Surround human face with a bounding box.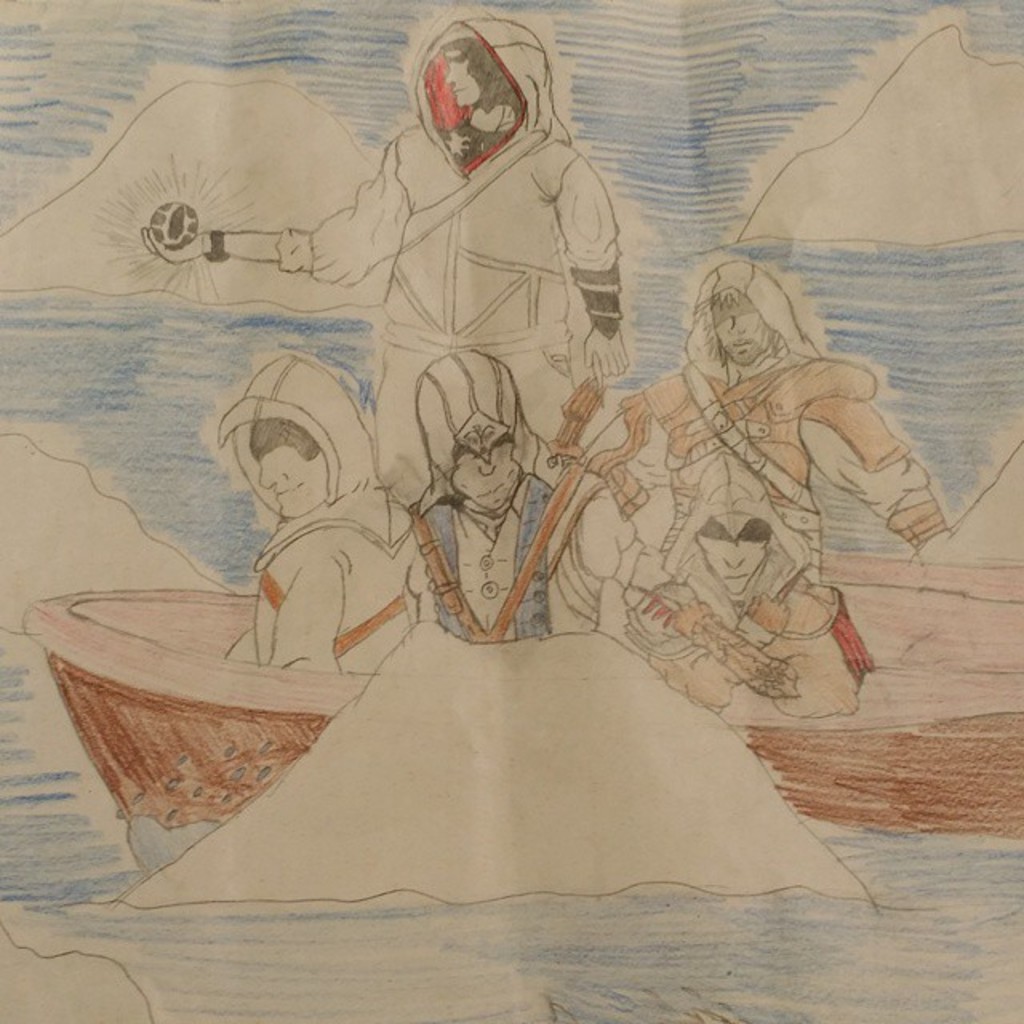
262 445 330 517.
